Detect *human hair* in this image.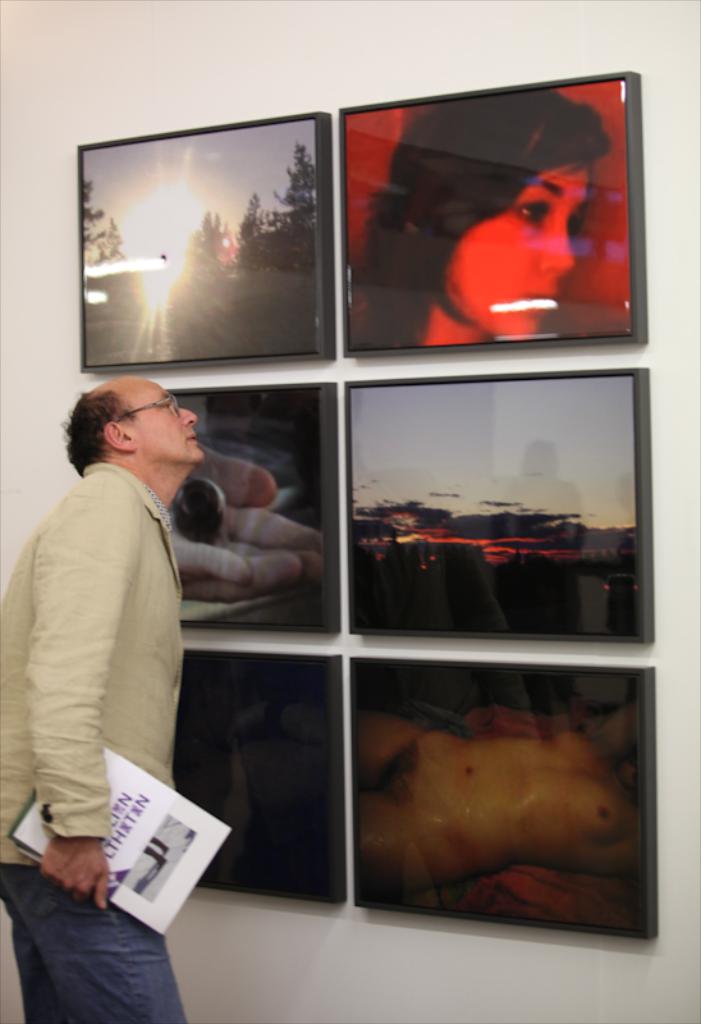
Detection: l=67, t=385, r=141, b=468.
